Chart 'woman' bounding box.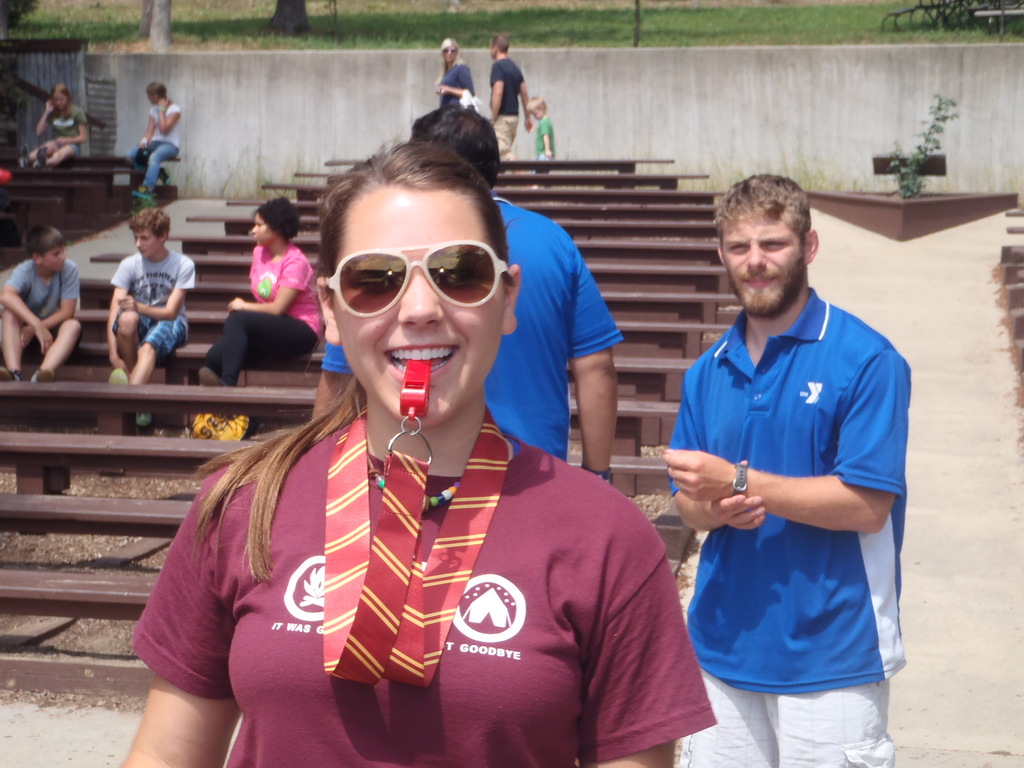
Charted: bbox=(433, 36, 477, 108).
